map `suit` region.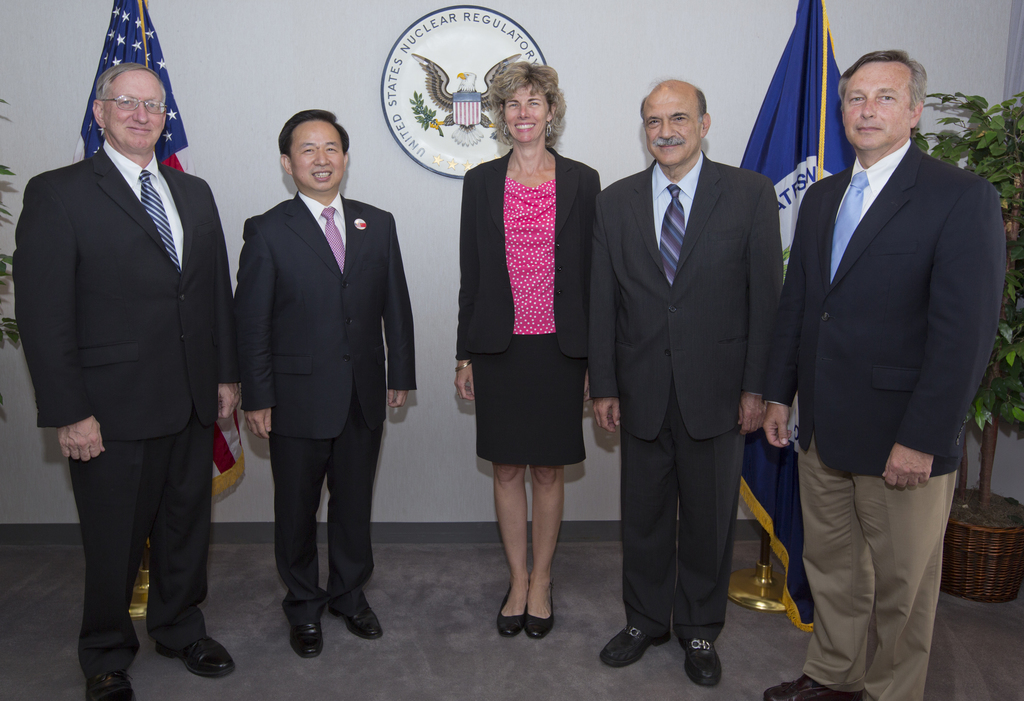
Mapped to <box>452,149,602,358</box>.
